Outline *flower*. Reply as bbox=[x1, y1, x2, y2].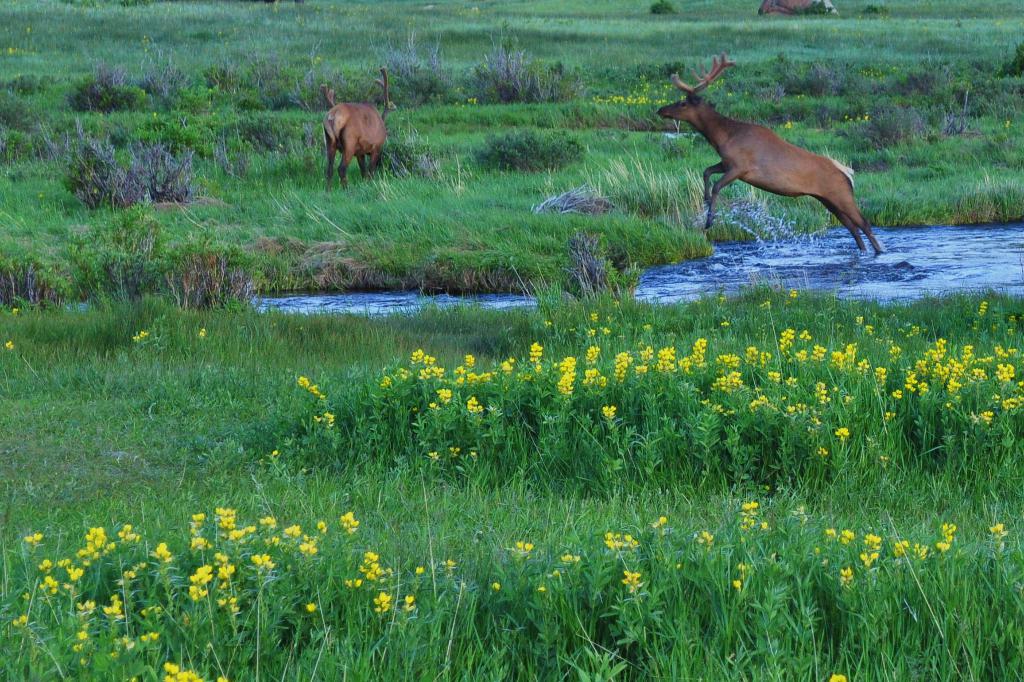
bbox=[400, 597, 417, 613].
